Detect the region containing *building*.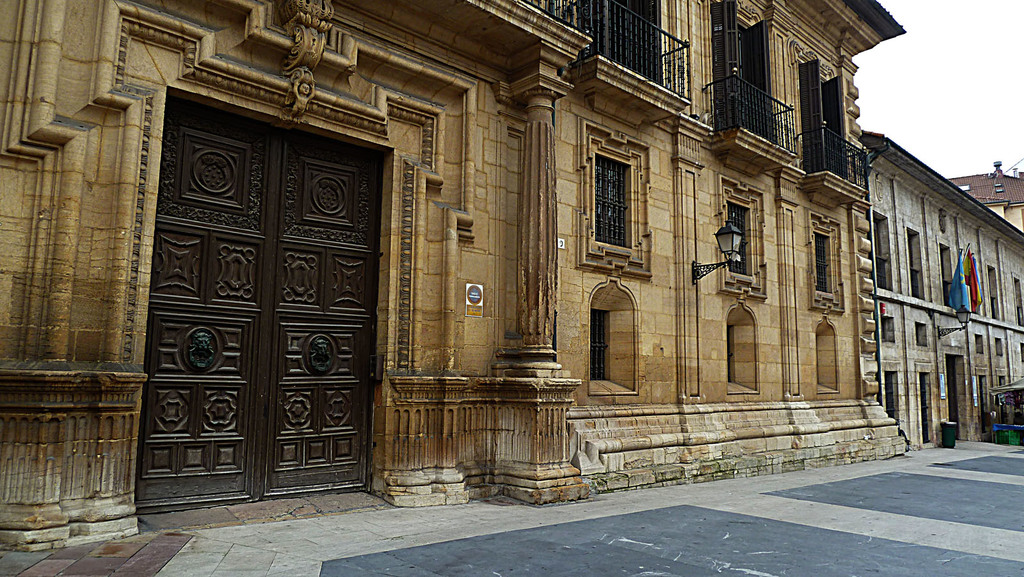
BBox(948, 160, 1023, 224).
